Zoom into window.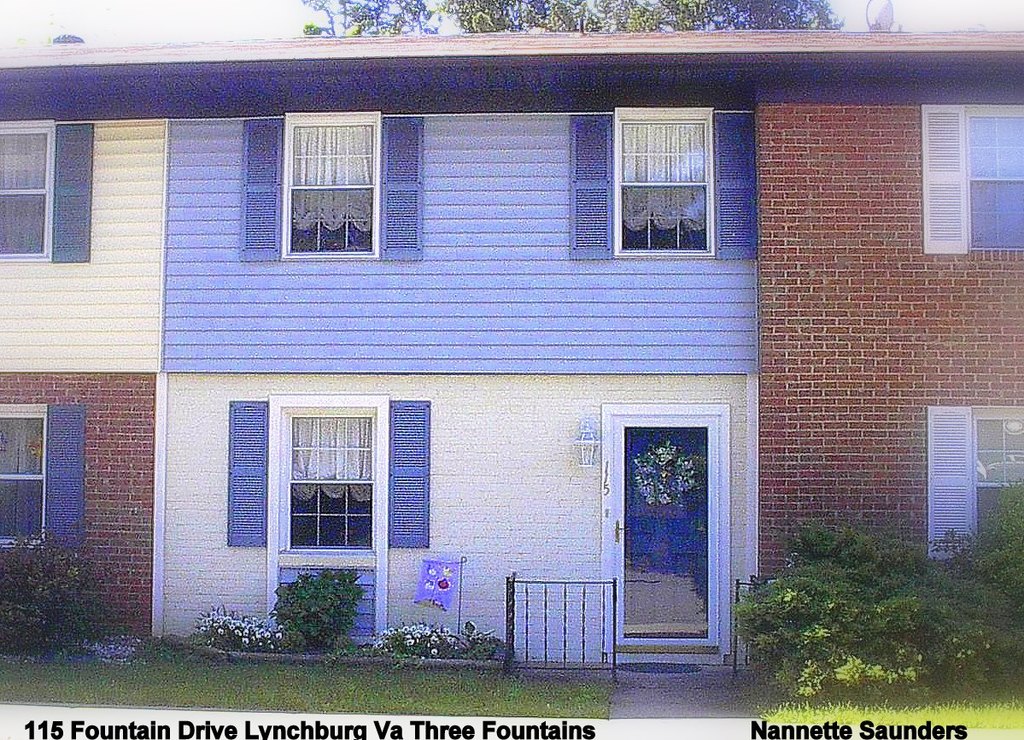
Zoom target: <bbox>0, 414, 46, 551</bbox>.
